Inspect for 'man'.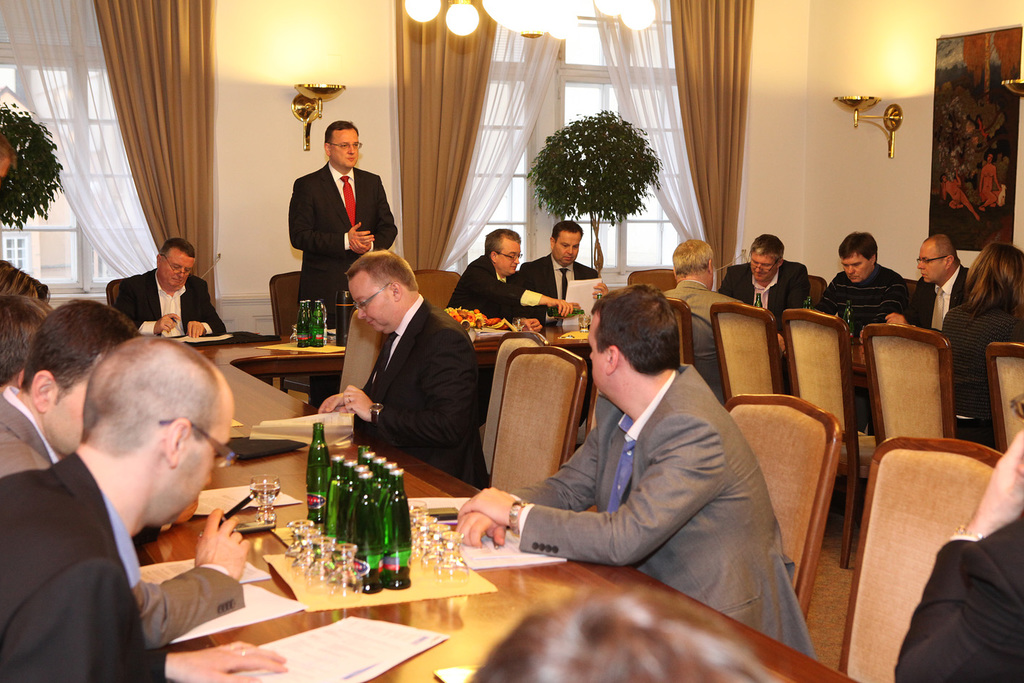
Inspection: bbox=[314, 249, 493, 478].
